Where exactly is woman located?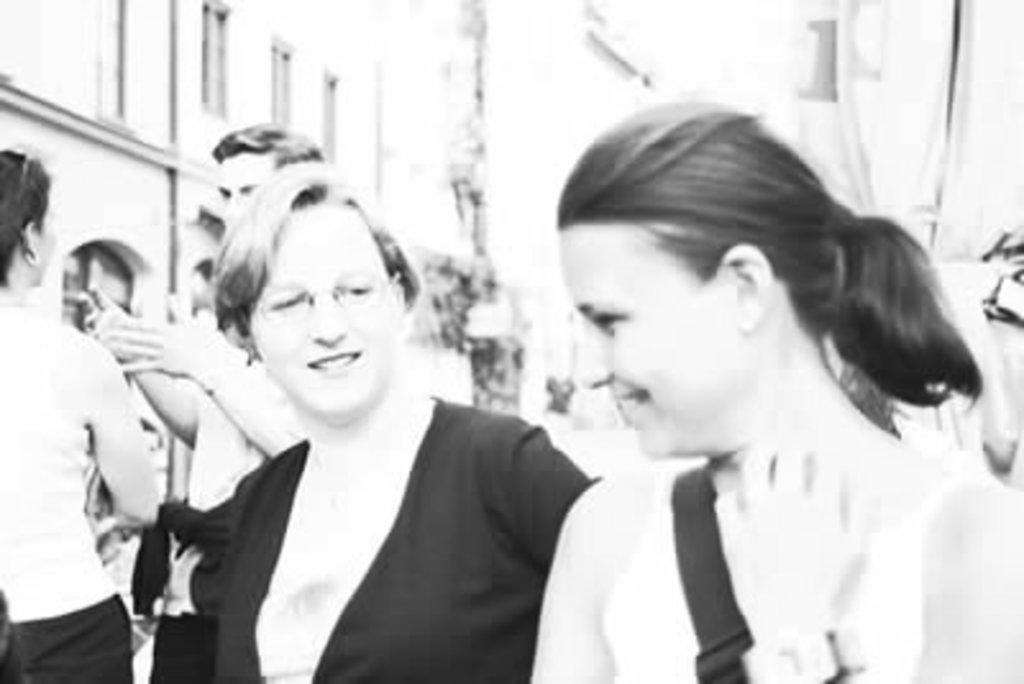
Its bounding box is (0,149,154,681).
